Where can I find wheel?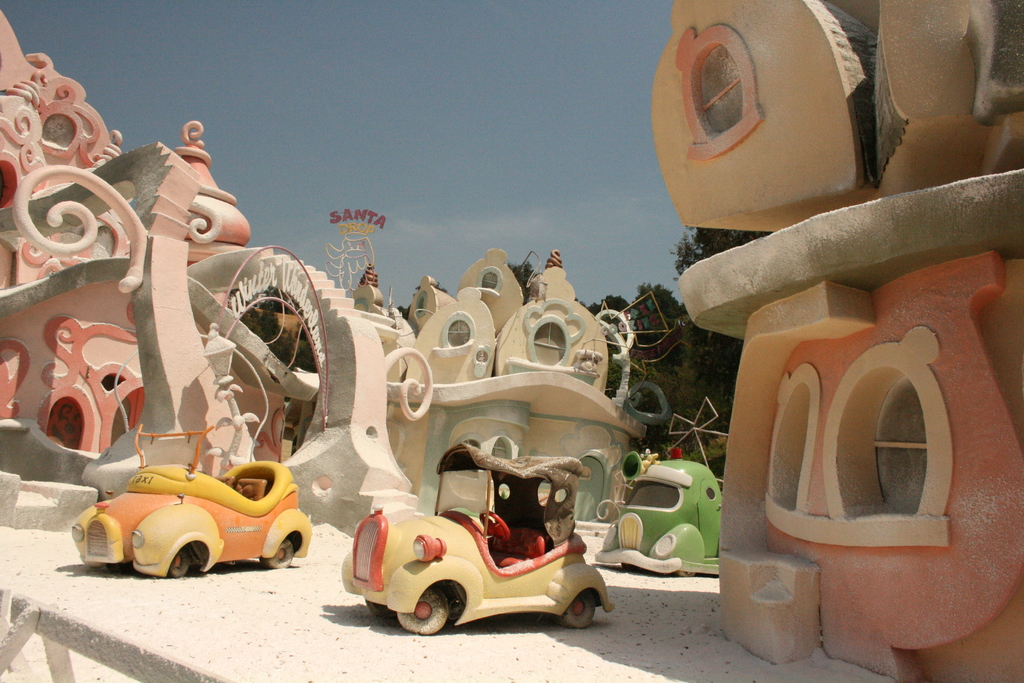
You can find it at {"left": 381, "top": 580, "right": 454, "bottom": 640}.
